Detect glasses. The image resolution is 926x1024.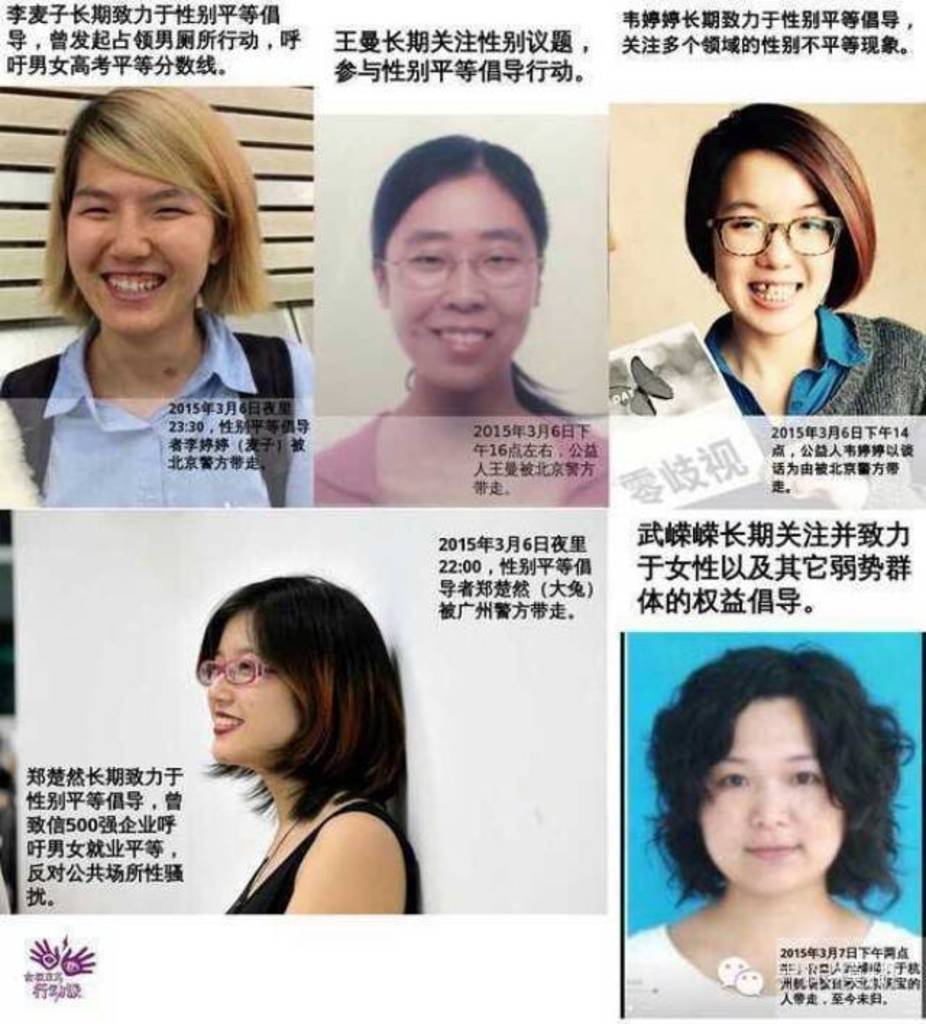
crop(703, 194, 867, 256).
